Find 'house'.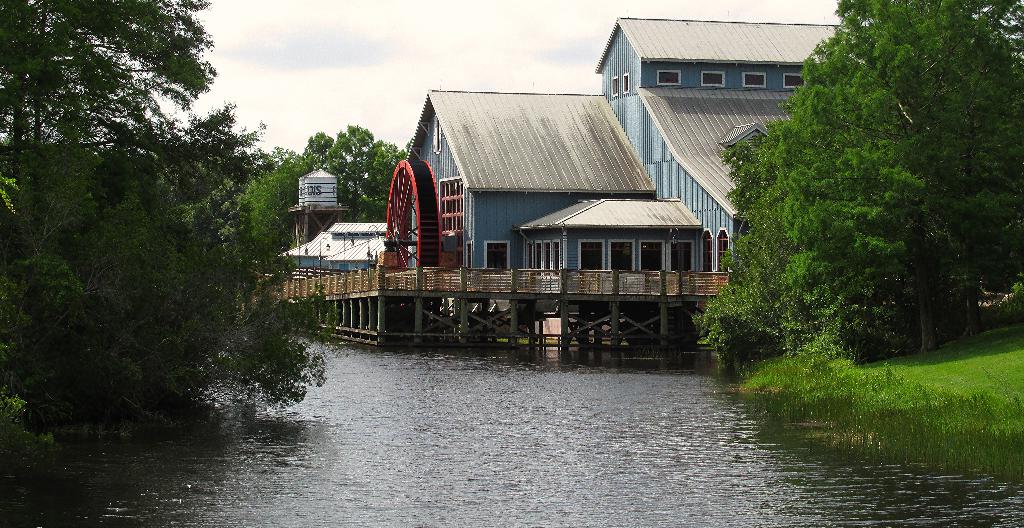
[395,4,874,297].
